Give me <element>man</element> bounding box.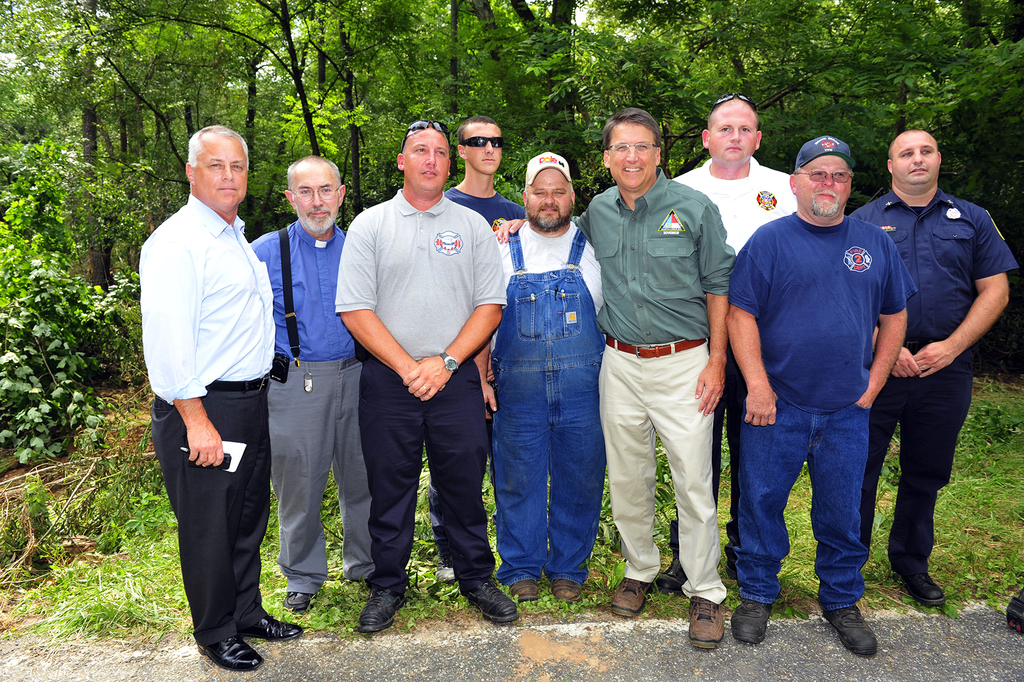
box(655, 76, 806, 590).
